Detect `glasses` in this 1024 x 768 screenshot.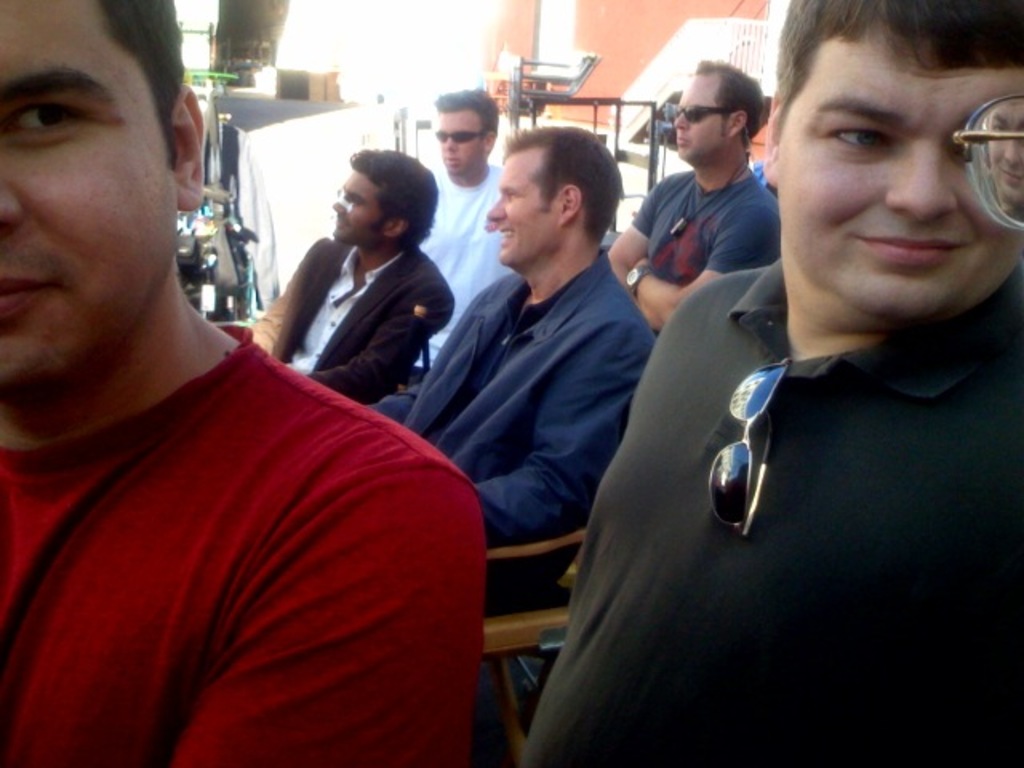
Detection: pyautogui.locateOnScreen(698, 360, 802, 539).
